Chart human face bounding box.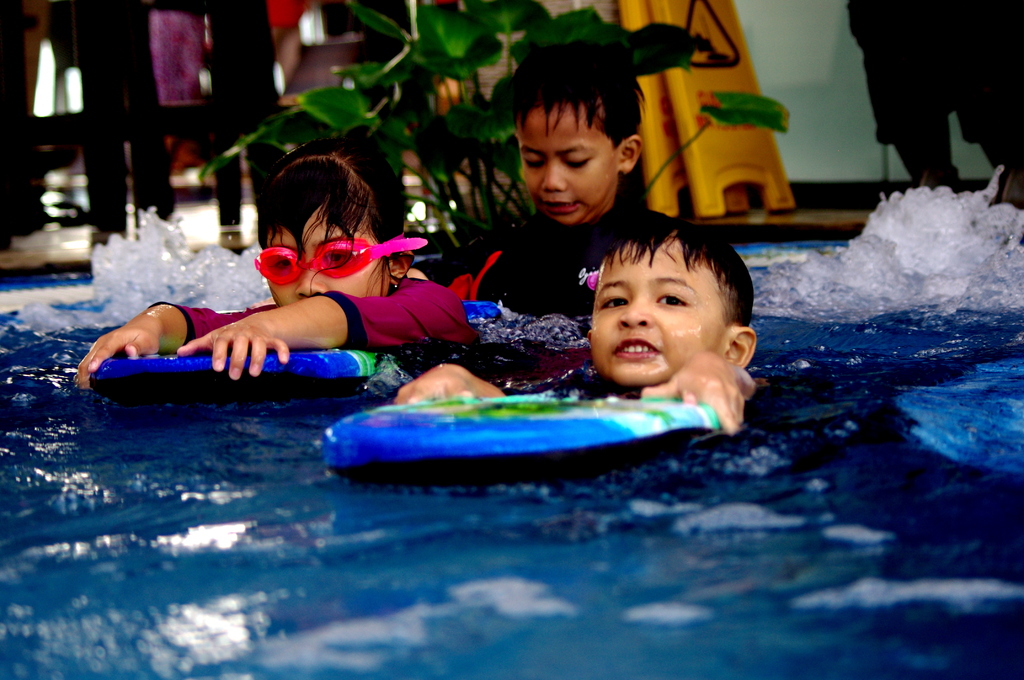
Charted: region(519, 97, 615, 224).
